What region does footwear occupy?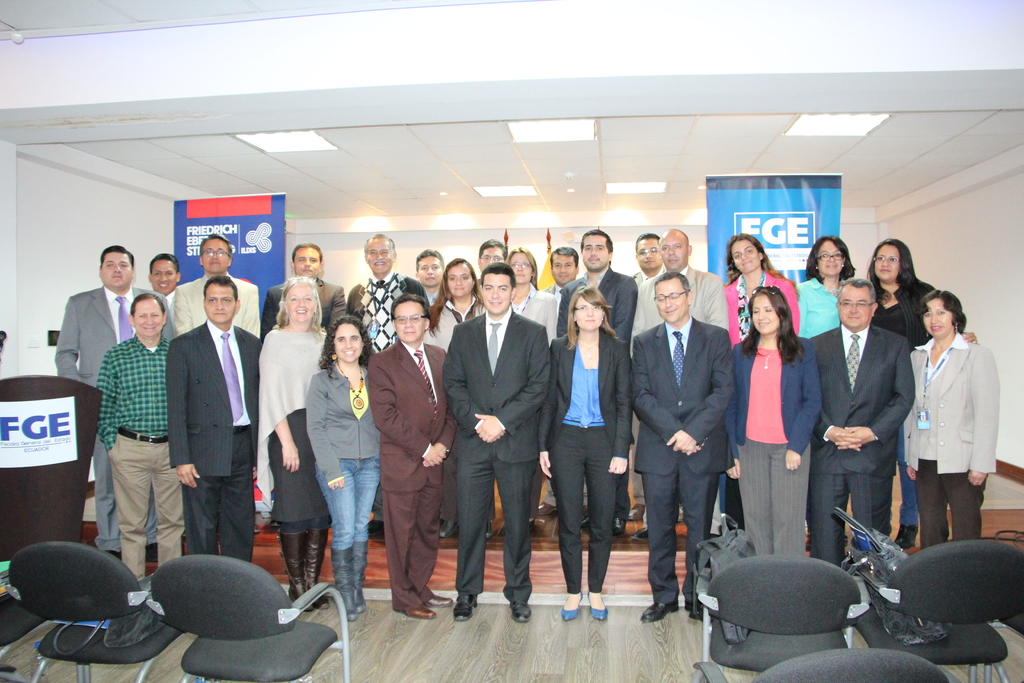
(628, 528, 649, 547).
